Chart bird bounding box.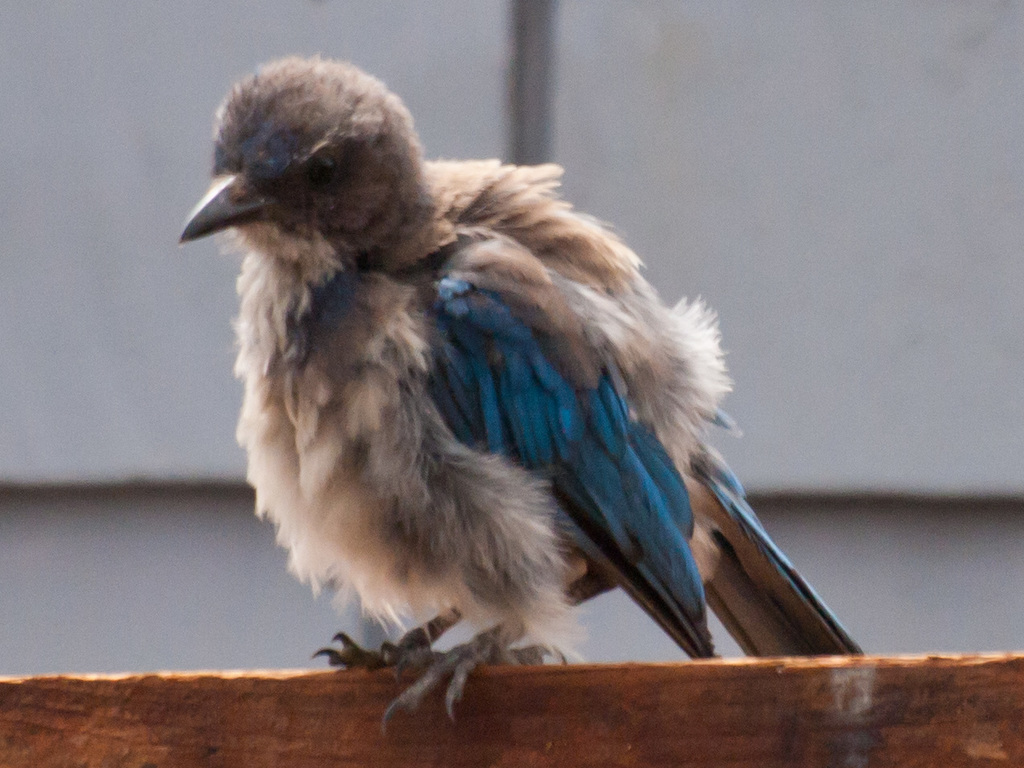
Charted: 171,54,879,732.
